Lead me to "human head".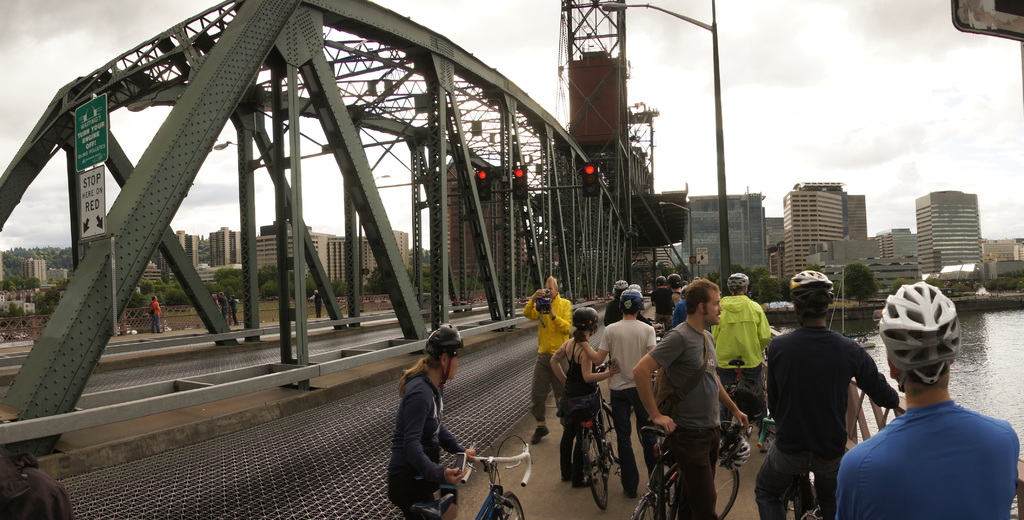
Lead to region(666, 271, 684, 285).
